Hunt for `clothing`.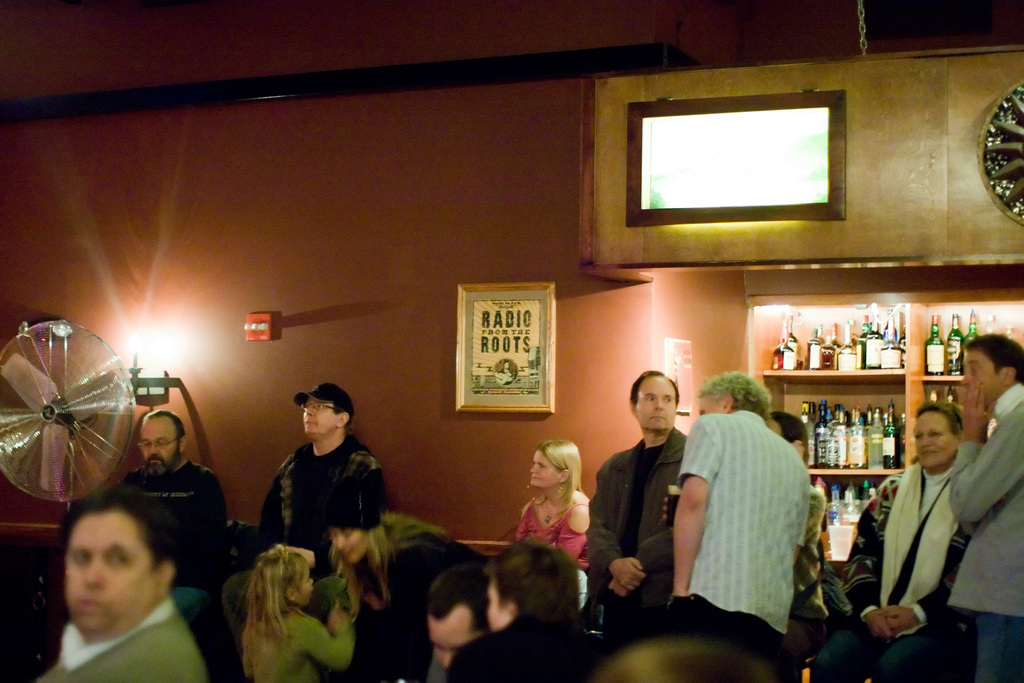
Hunted down at select_region(240, 604, 356, 682).
